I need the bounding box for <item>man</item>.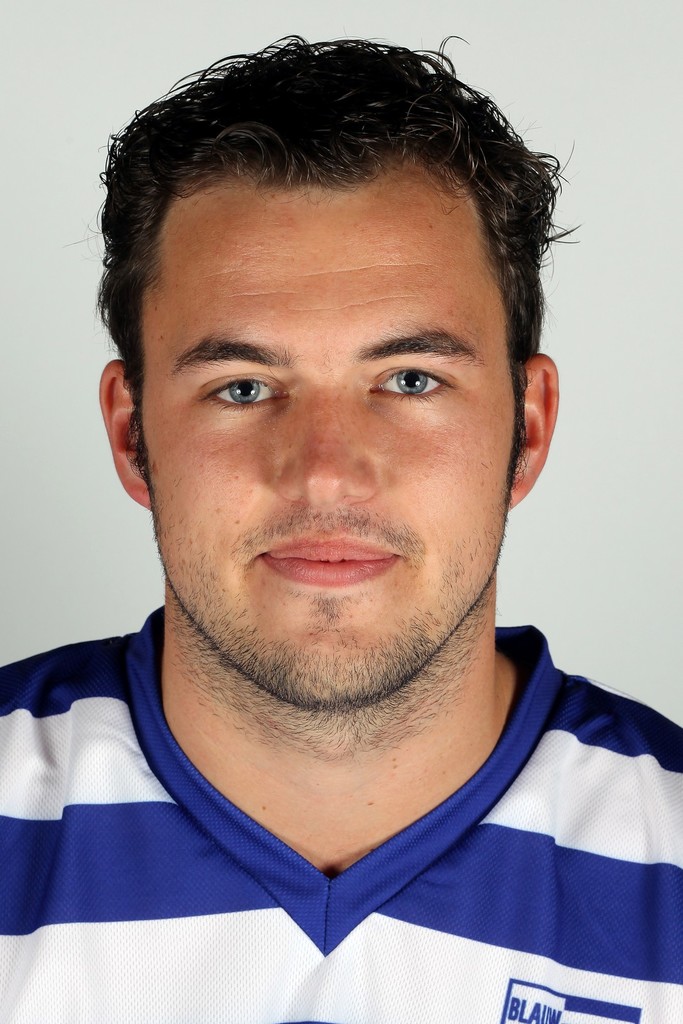
Here it is: select_region(0, 37, 682, 990).
